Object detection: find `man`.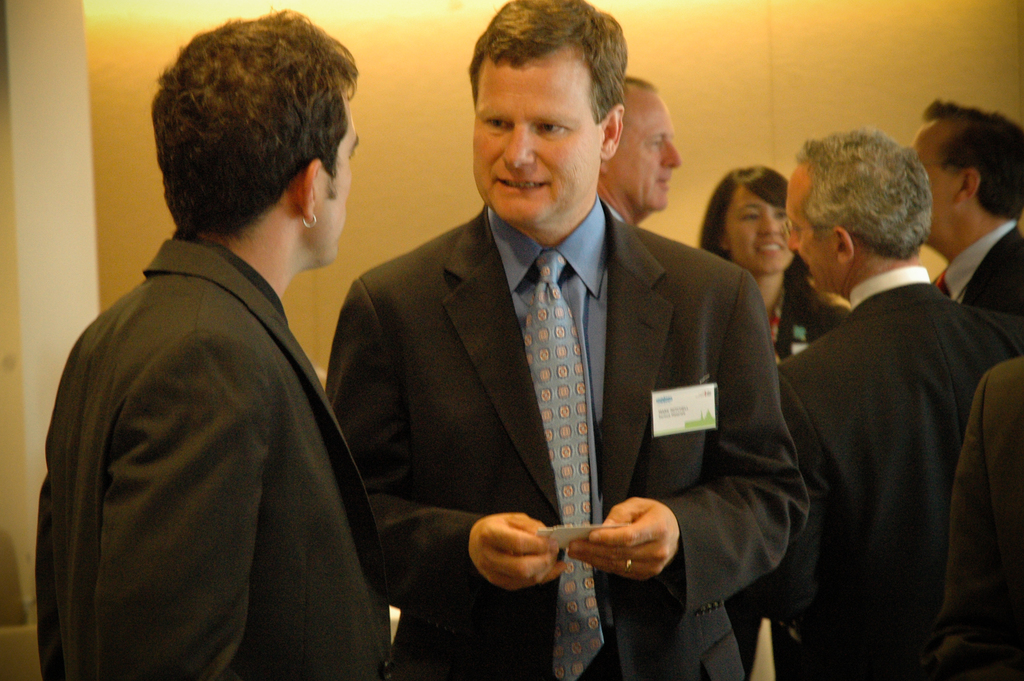
[x1=936, y1=351, x2=1023, y2=680].
